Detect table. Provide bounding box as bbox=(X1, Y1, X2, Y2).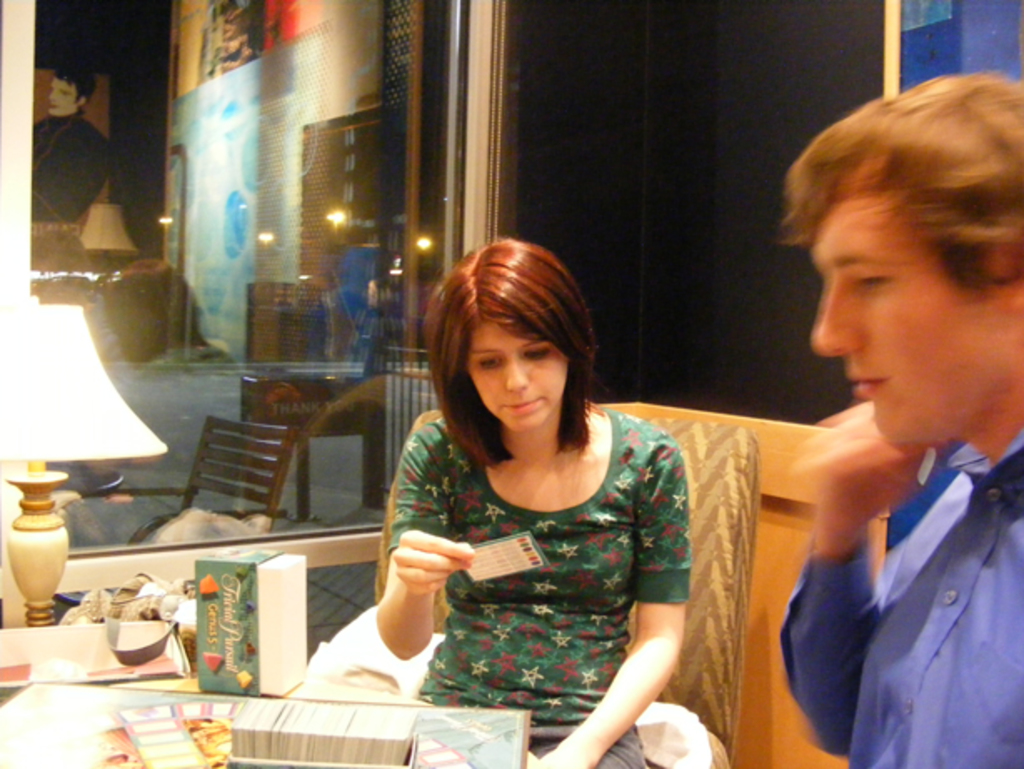
bbox=(0, 674, 530, 767).
